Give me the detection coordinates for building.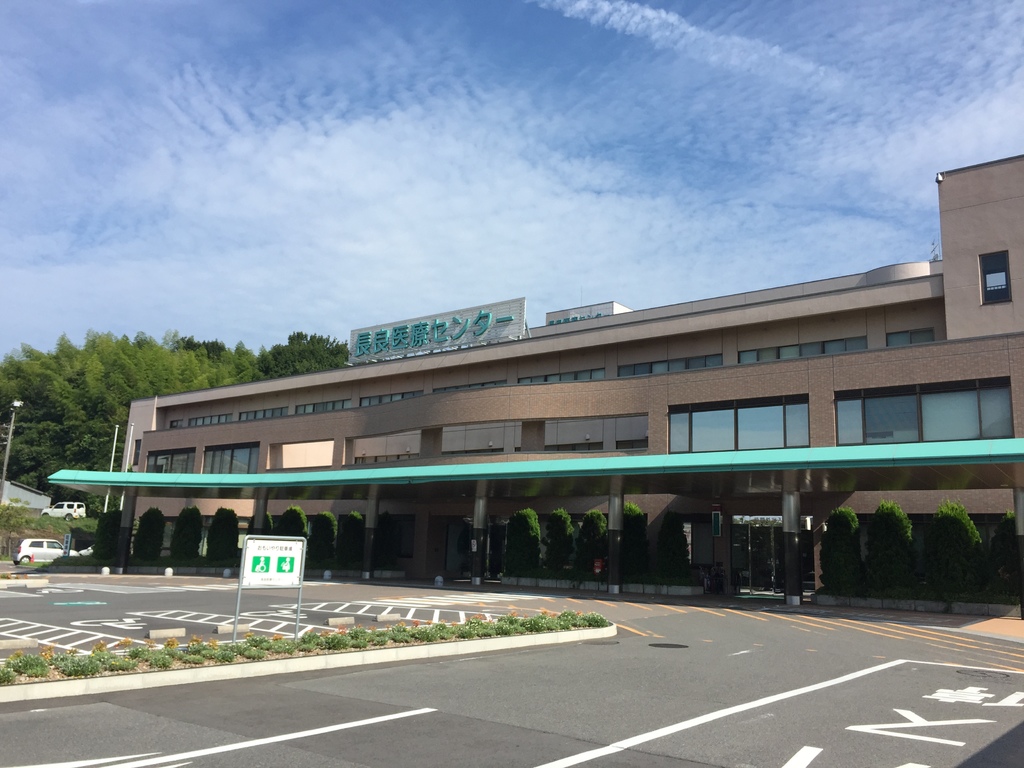
[44, 152, 1023, 601].
